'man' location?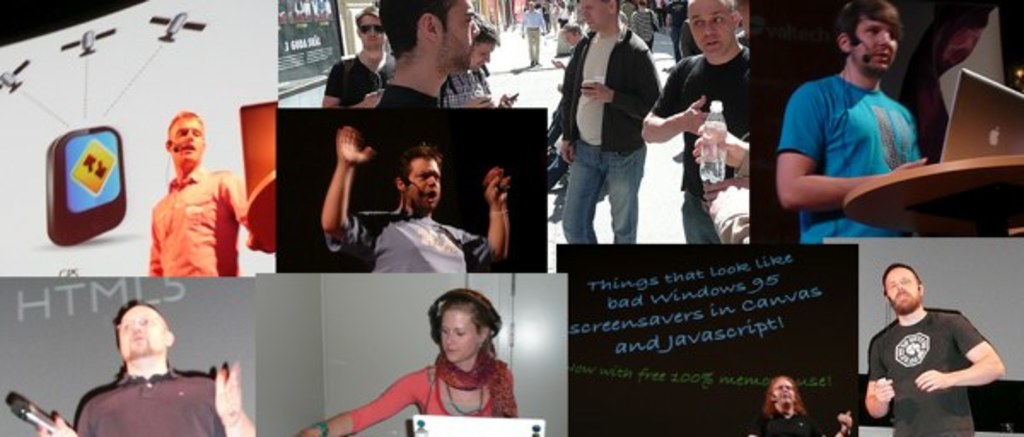
27/302/251/435
